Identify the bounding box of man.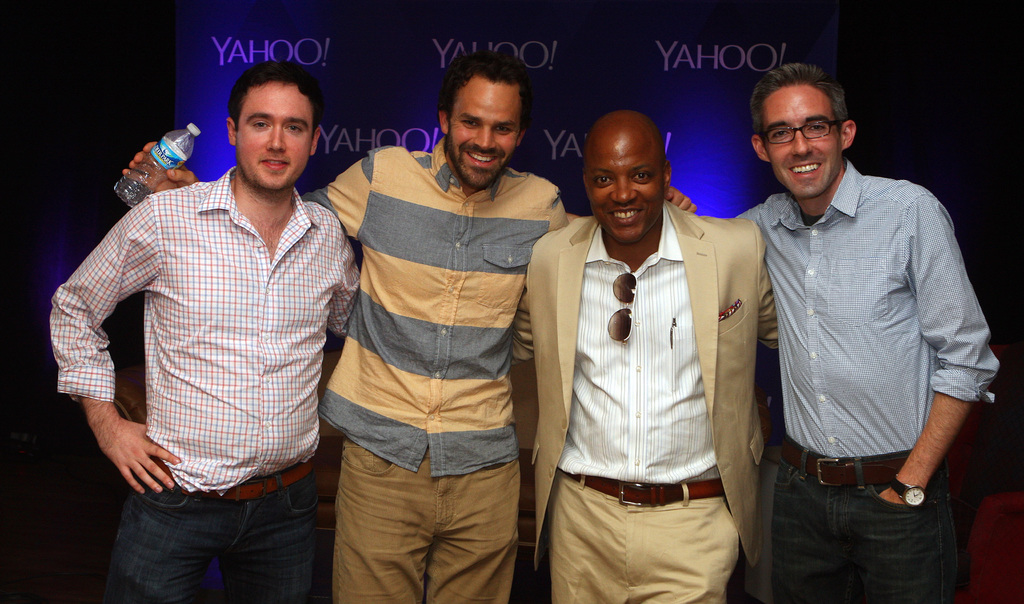
bbox(507, 109, 777, 603).
